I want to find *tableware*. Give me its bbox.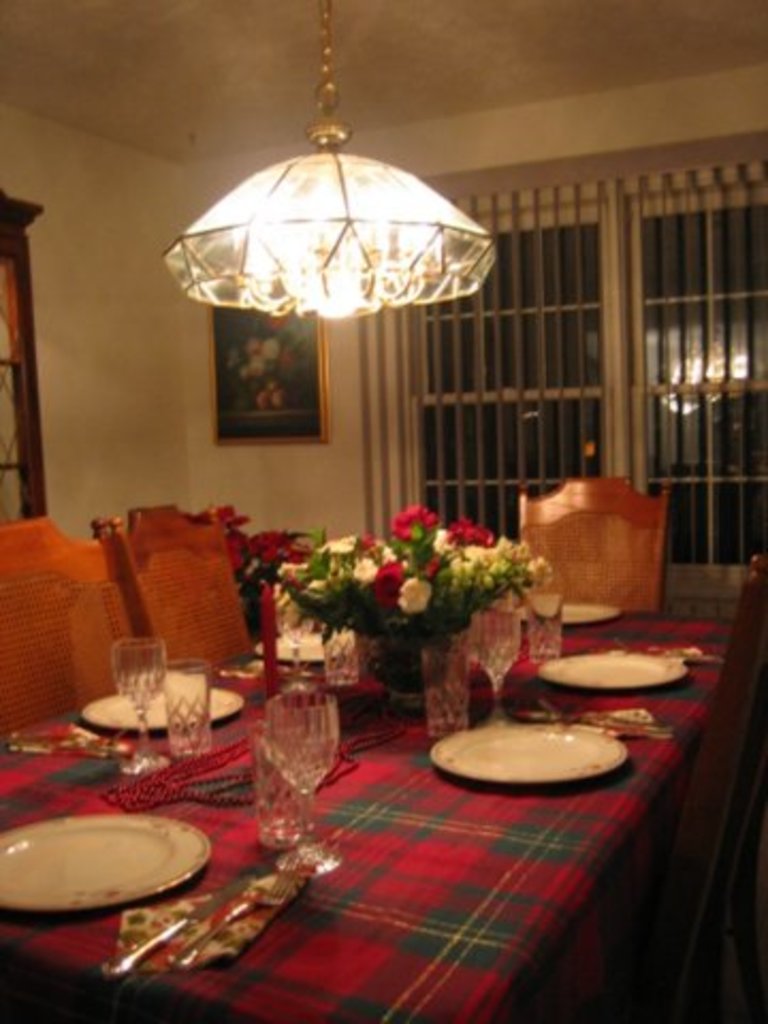
crop(258, 725, 318, 849).
